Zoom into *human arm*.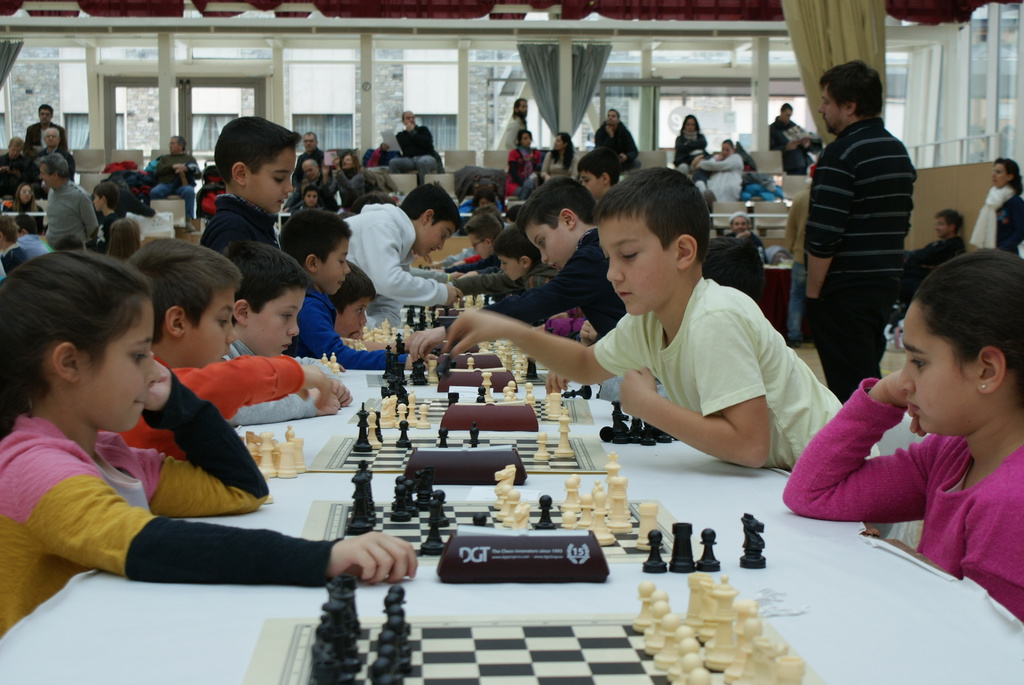
Zoom target: BBox(540, 150, 551, 179).
